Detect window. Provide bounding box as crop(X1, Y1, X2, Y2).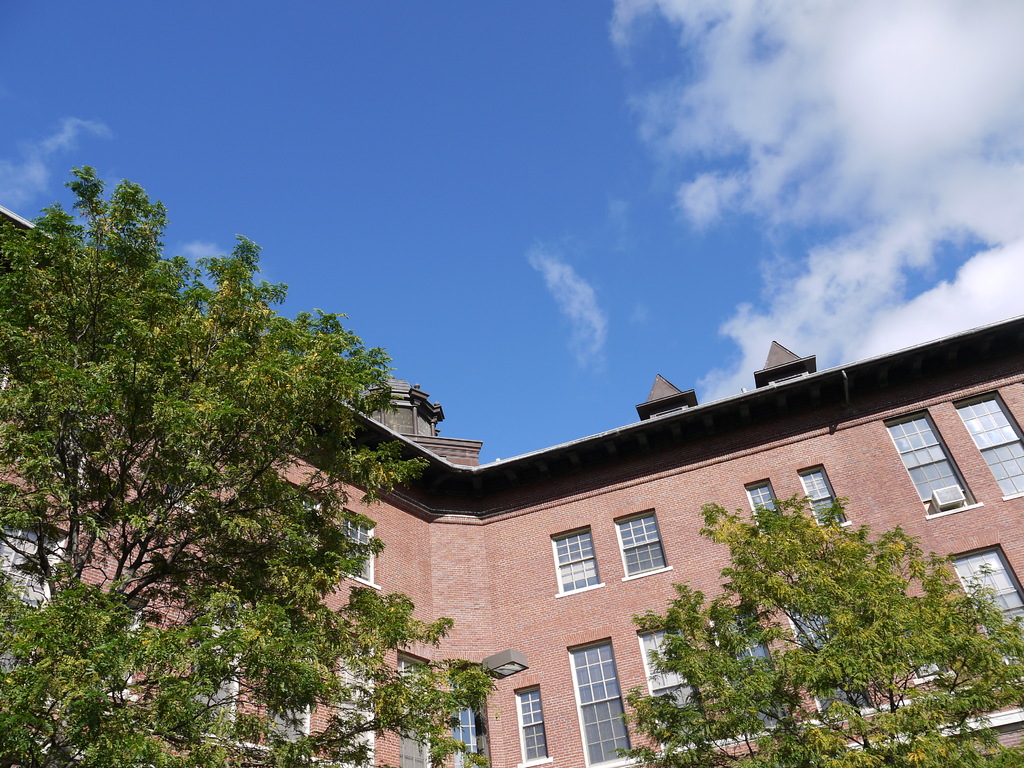
crop(266, 655, 313, 747).
